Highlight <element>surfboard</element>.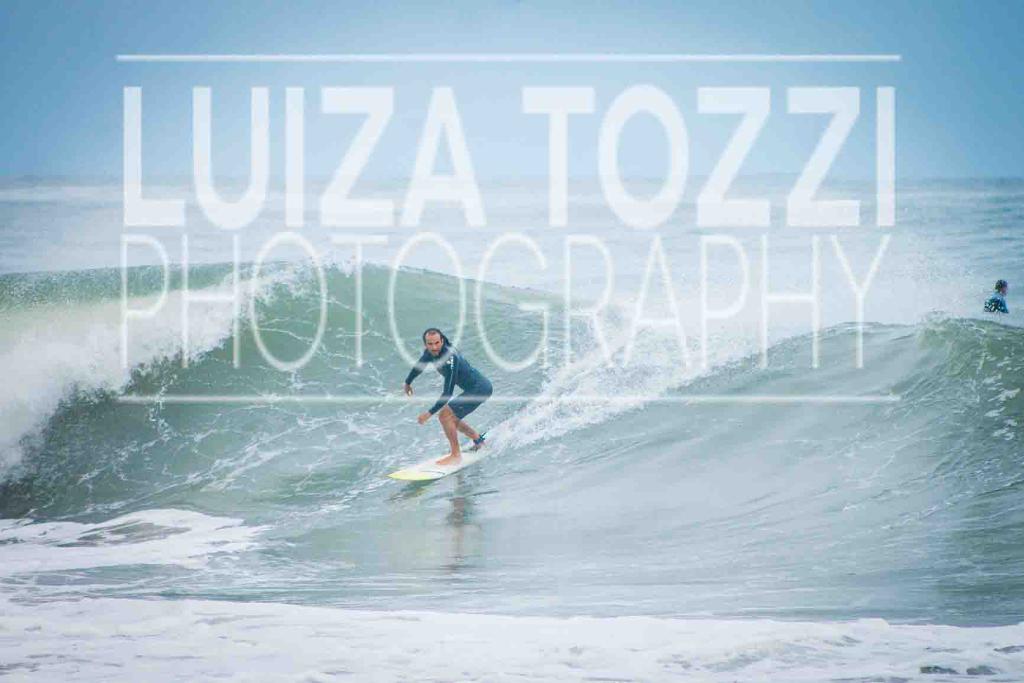
Highlighted region: (385,440,495,484).
